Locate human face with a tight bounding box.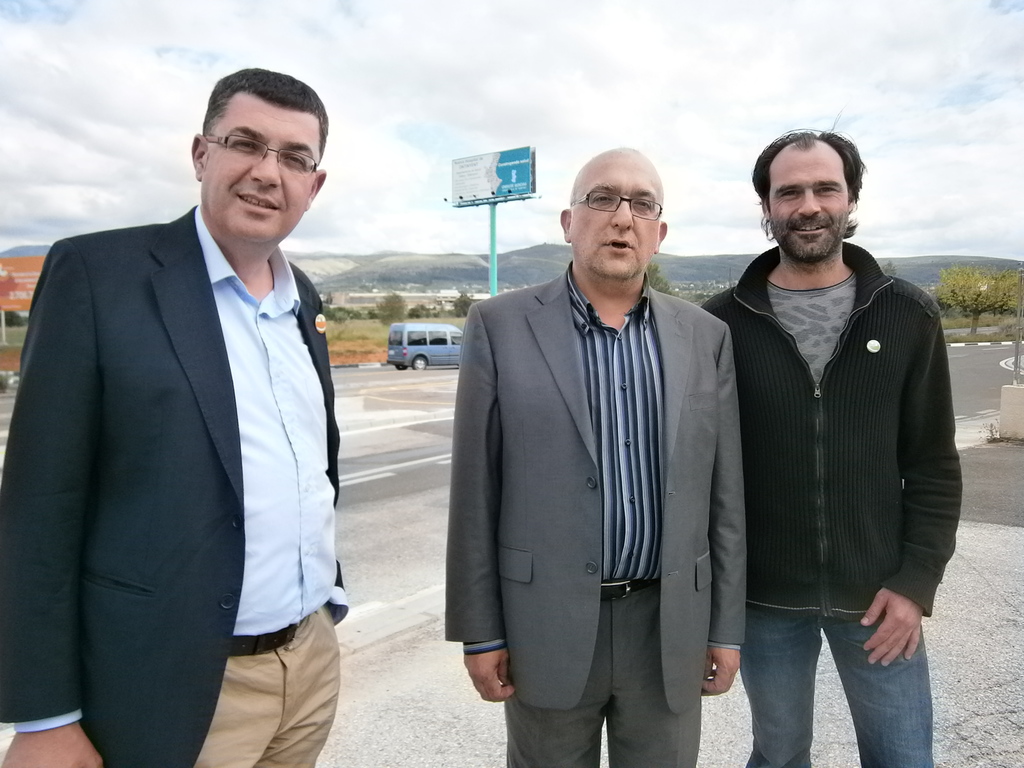
[left=572, top=161, right=662, bottom=280].
